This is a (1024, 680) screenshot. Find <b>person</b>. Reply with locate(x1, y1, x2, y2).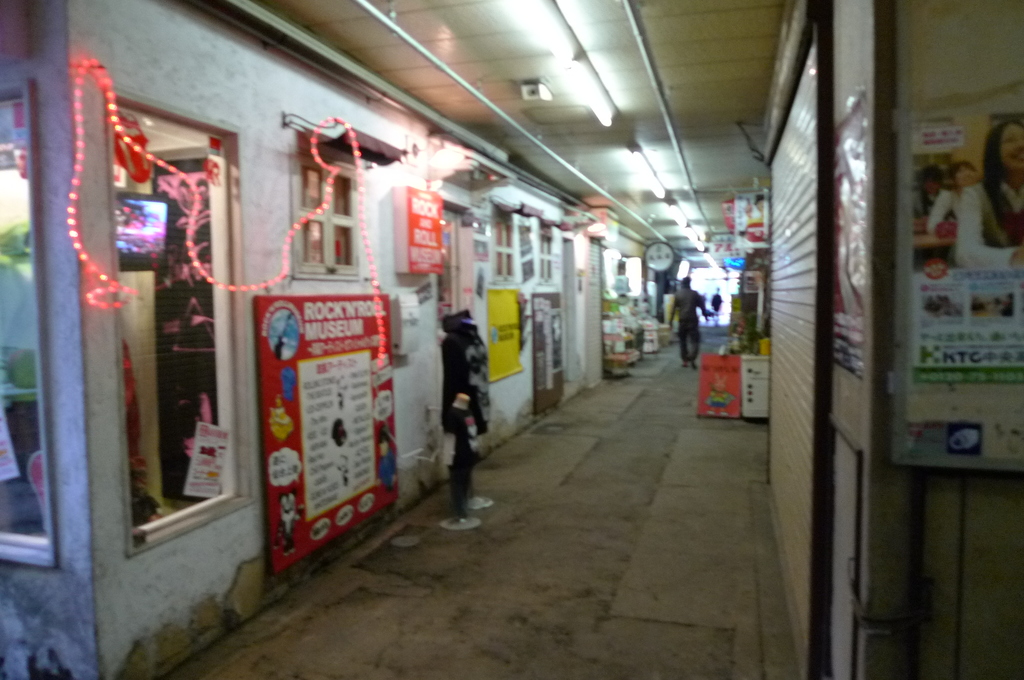
locate(924, 156, 984, 229).
